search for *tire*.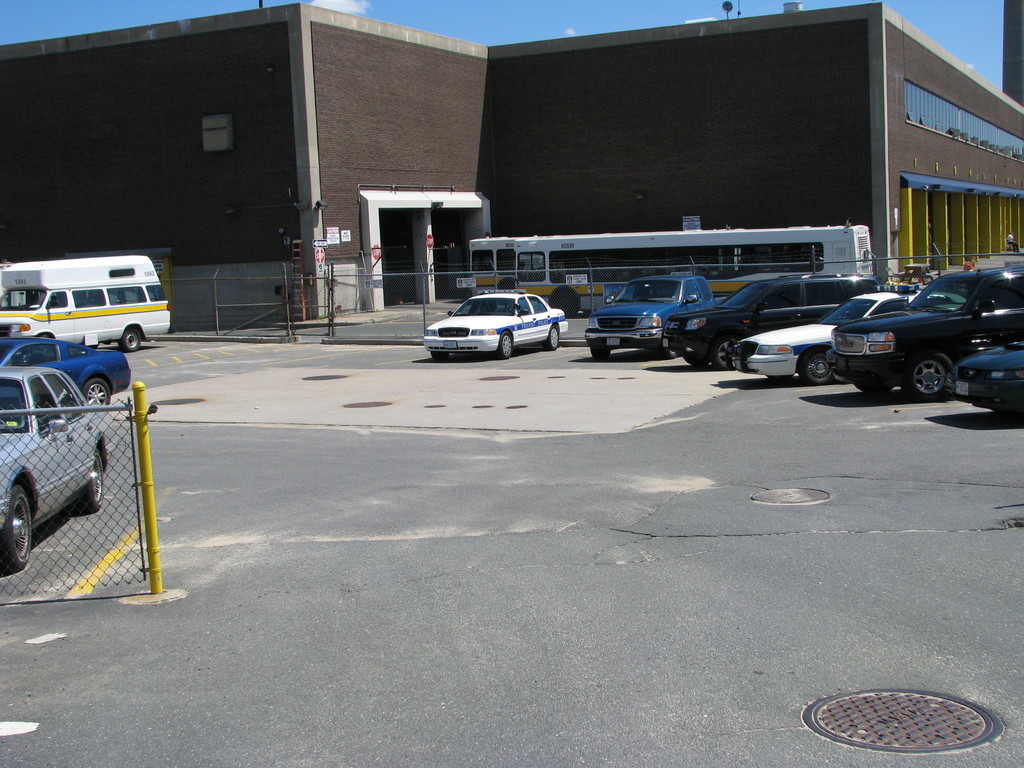
Found at bbox=(850, 367, 891, 396).
